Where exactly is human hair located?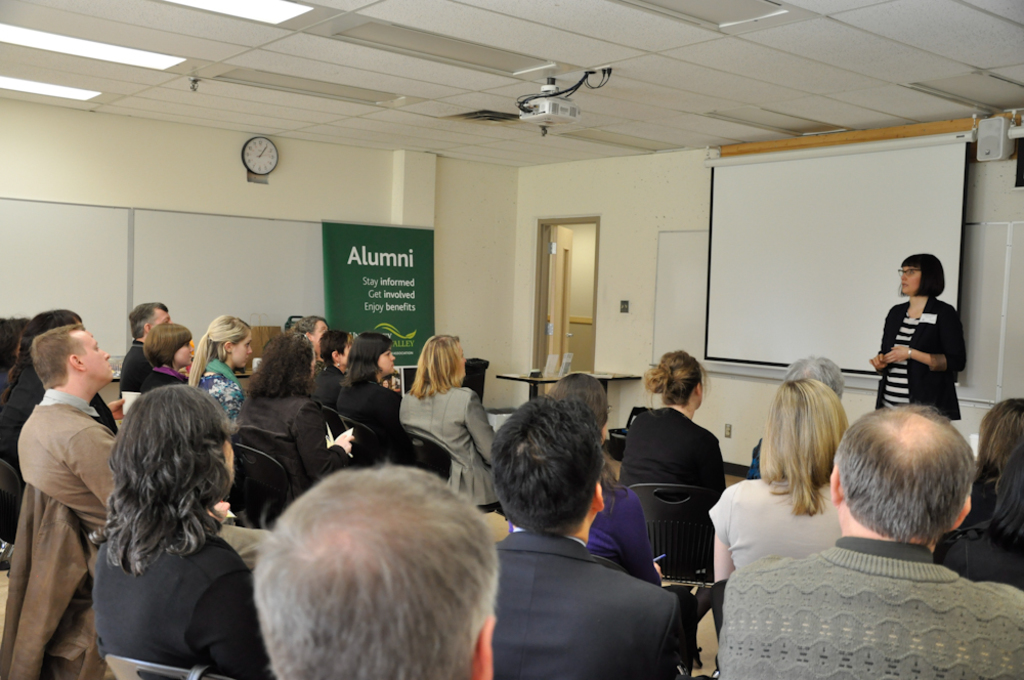
Its bounding box is crop(546, 372, 628, 497).
